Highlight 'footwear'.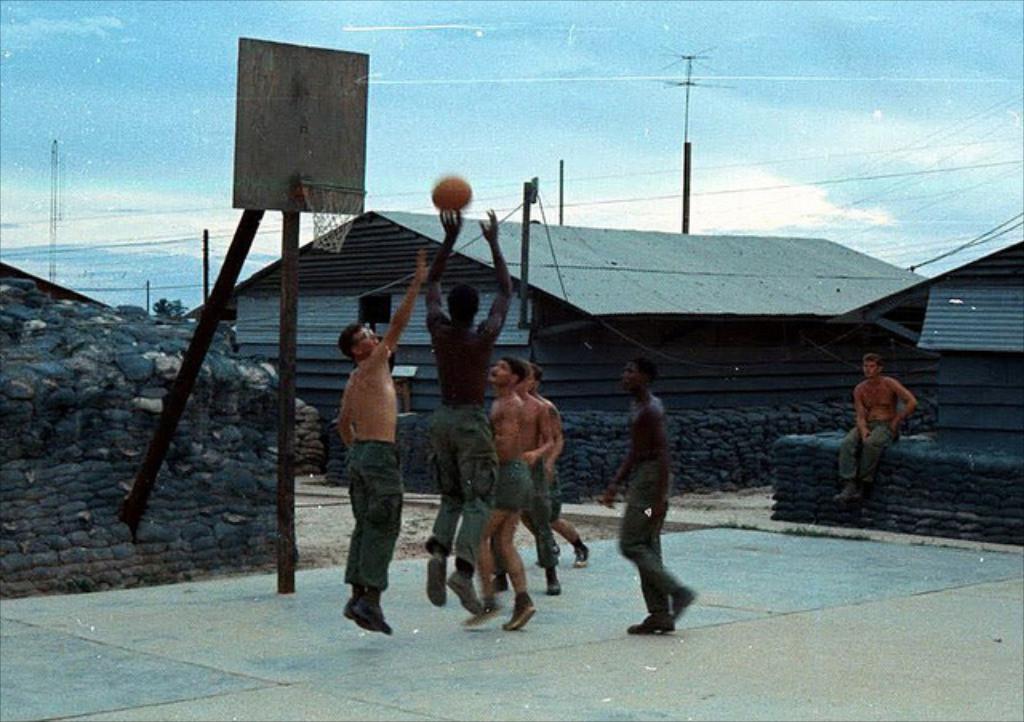
Highlighted region: box=[422, 554, 440, 605].
